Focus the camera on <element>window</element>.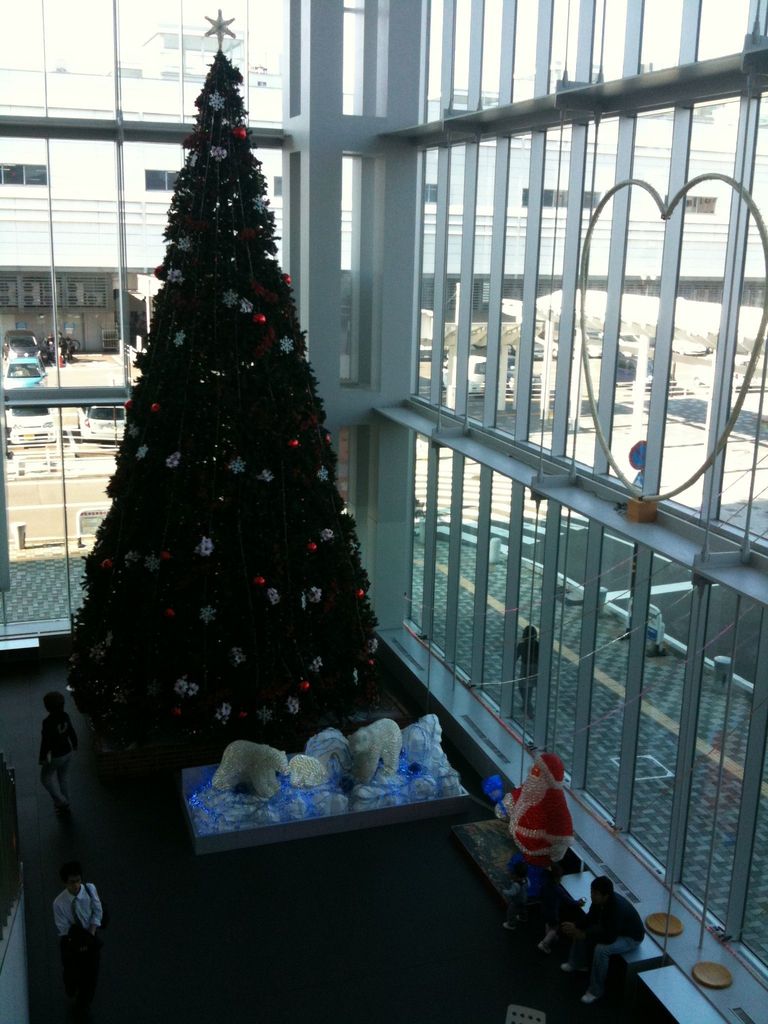
Focus region: 140/161/186/199.
